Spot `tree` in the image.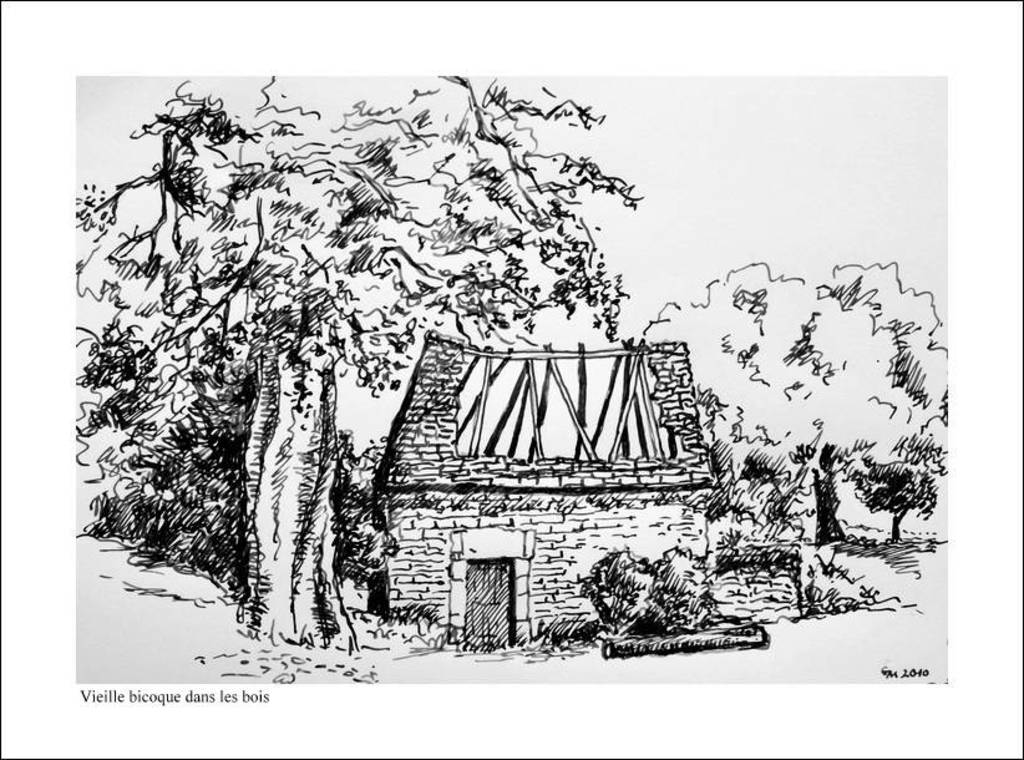
`tree` found at 54:40:744:643.
